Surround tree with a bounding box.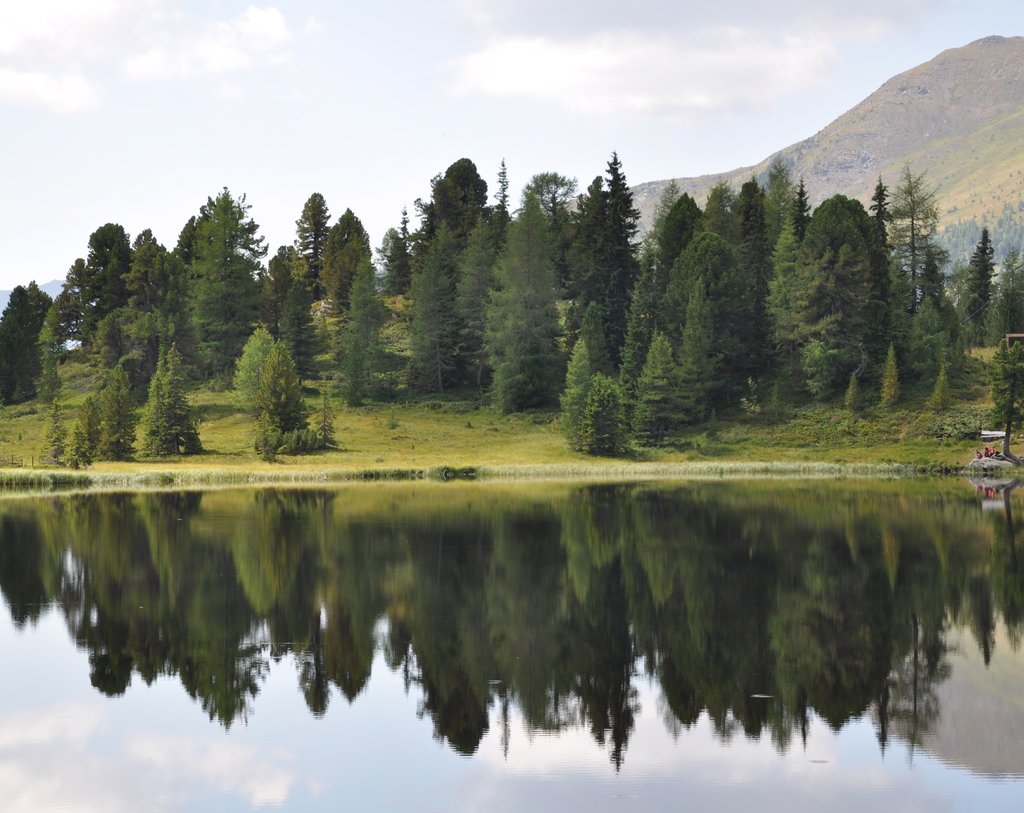
612,293,657,440.
